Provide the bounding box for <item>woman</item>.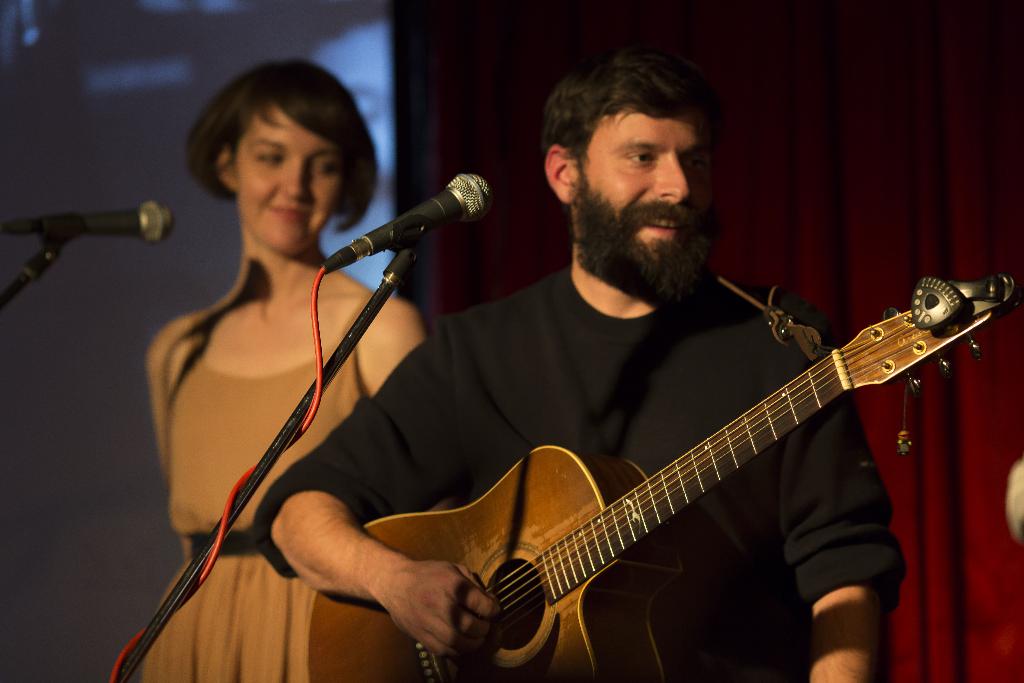
Rect(138, 56, 424, 682).
